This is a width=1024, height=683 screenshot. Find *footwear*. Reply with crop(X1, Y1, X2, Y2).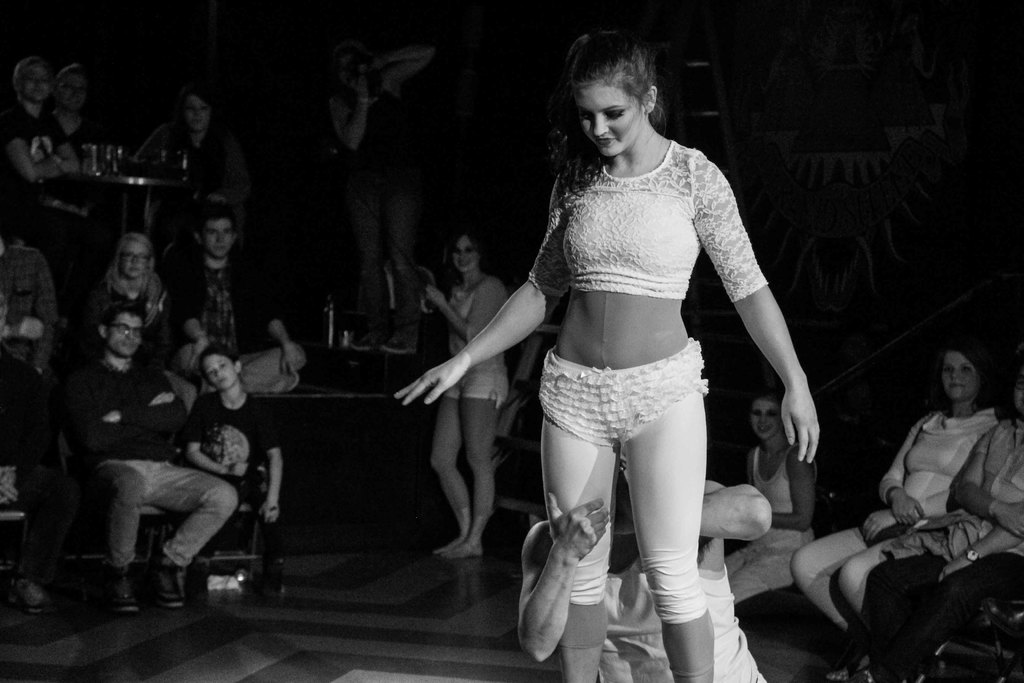
crop(110, 566, 140, 613).
